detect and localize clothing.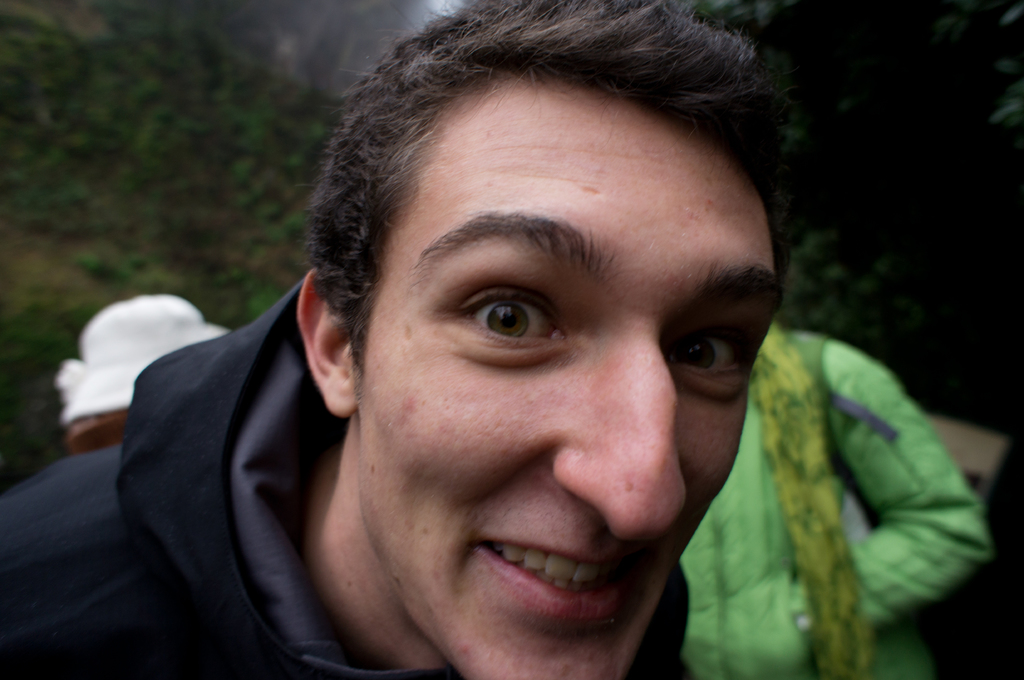
Localized at bbox(0, 267, 711, 669).
